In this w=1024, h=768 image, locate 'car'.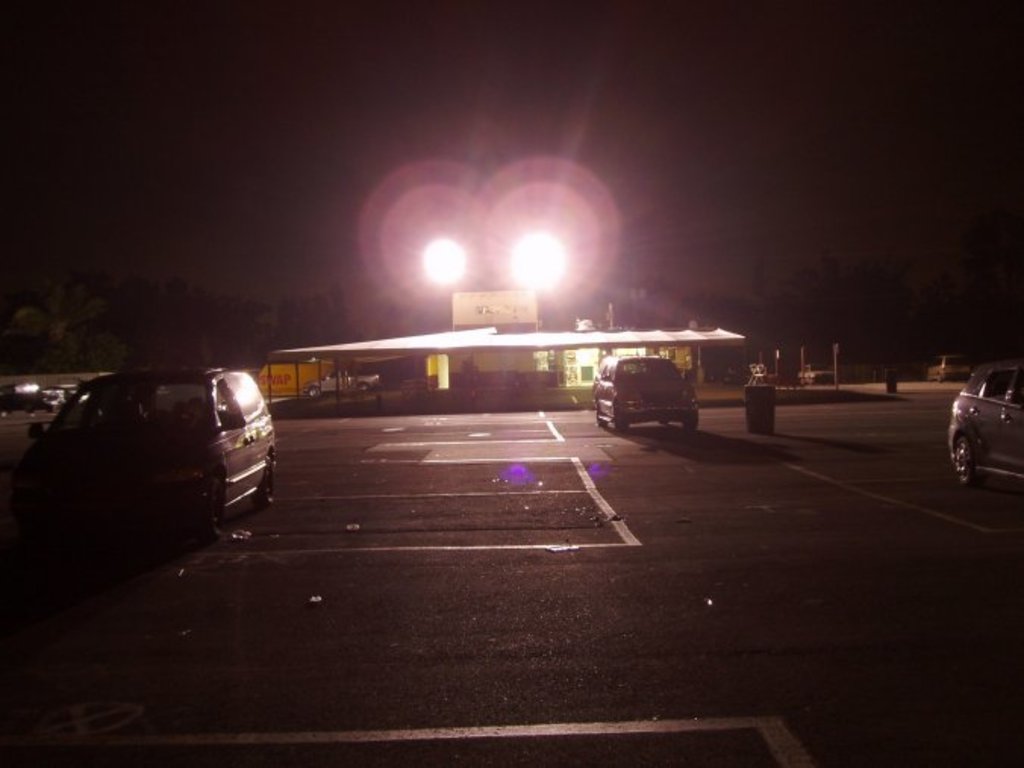
Bounding box: box(592, 347, 704, 436).
